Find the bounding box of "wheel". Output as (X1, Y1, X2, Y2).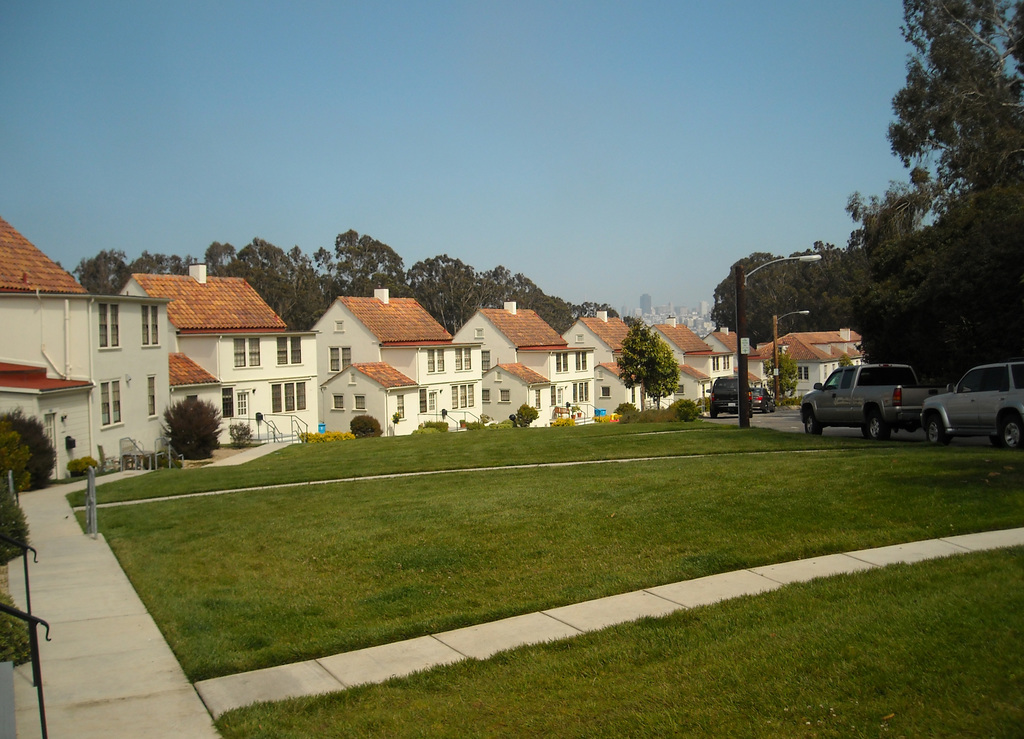
(751, 409, 753, 416).
